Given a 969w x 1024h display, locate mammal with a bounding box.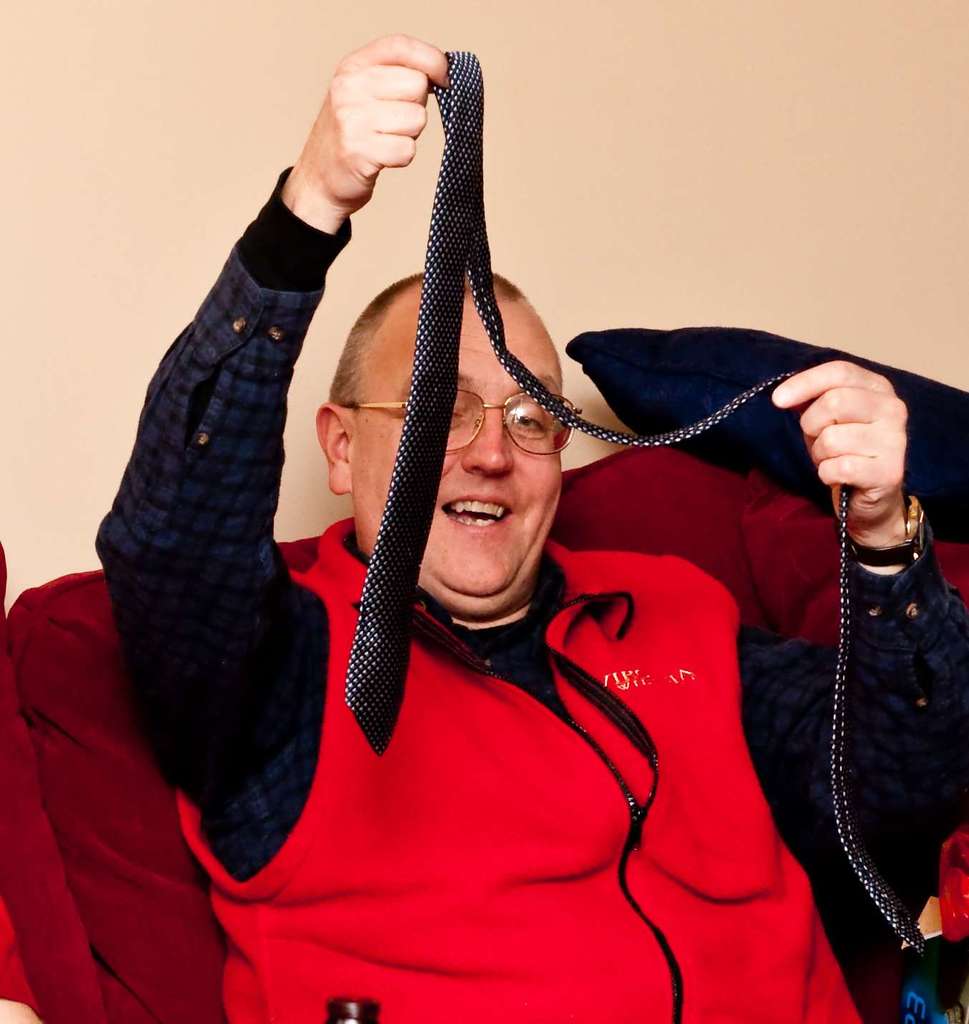
Located: locate(113, 109, 907, 996).
